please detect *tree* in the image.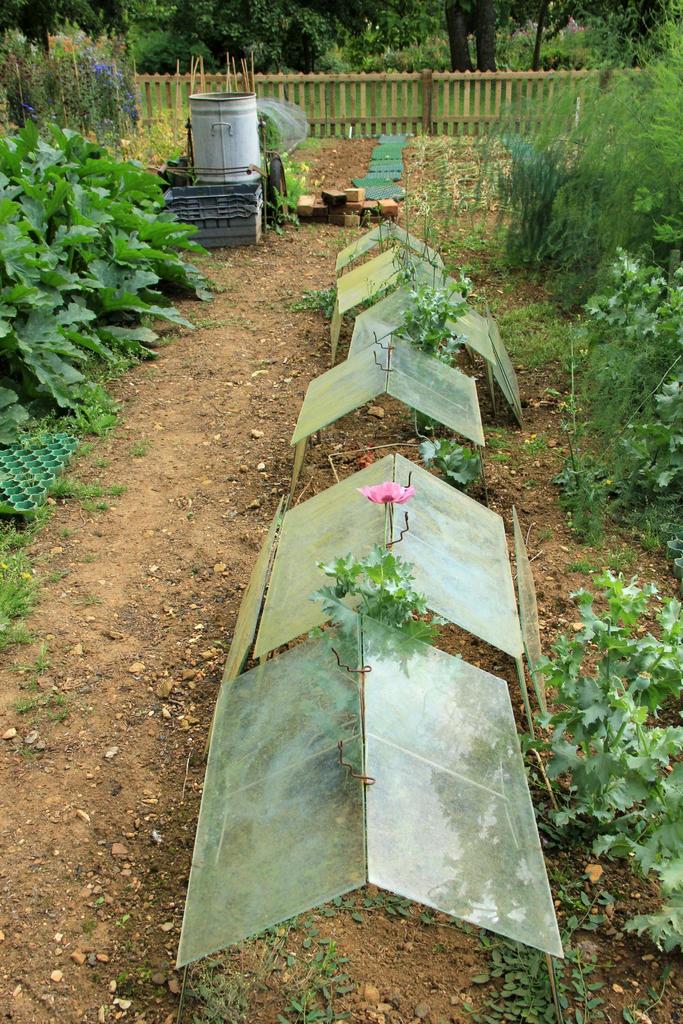
(427,0,504,68).
